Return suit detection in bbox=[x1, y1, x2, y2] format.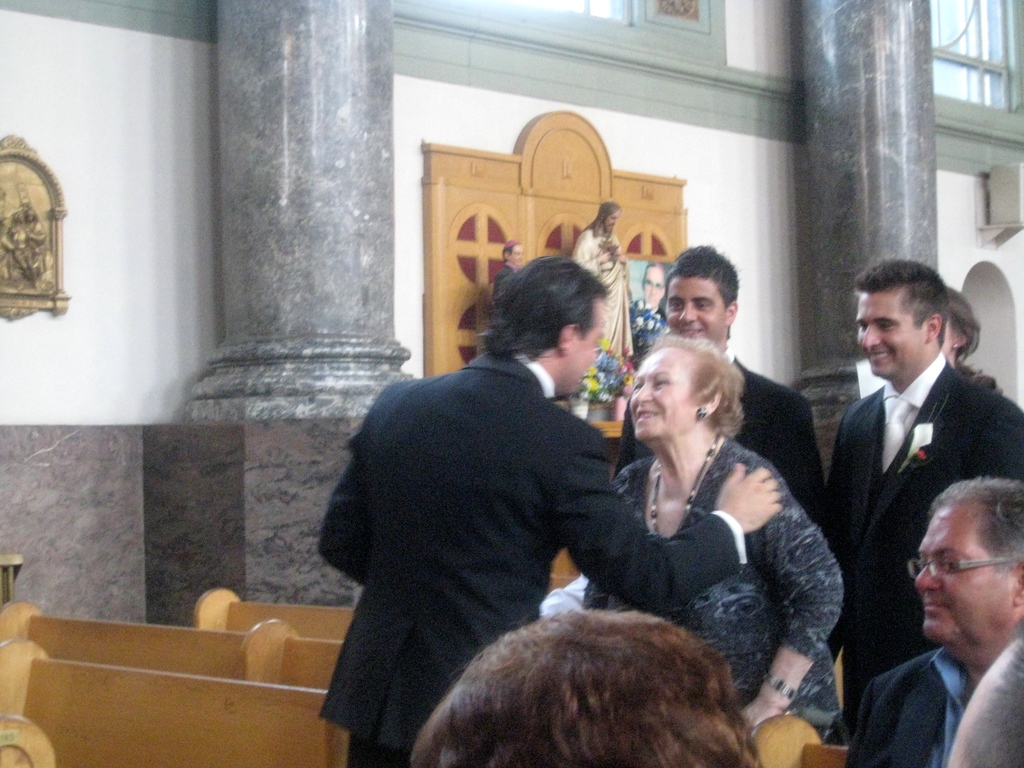
bbox=[318, 349, 746, 767].
